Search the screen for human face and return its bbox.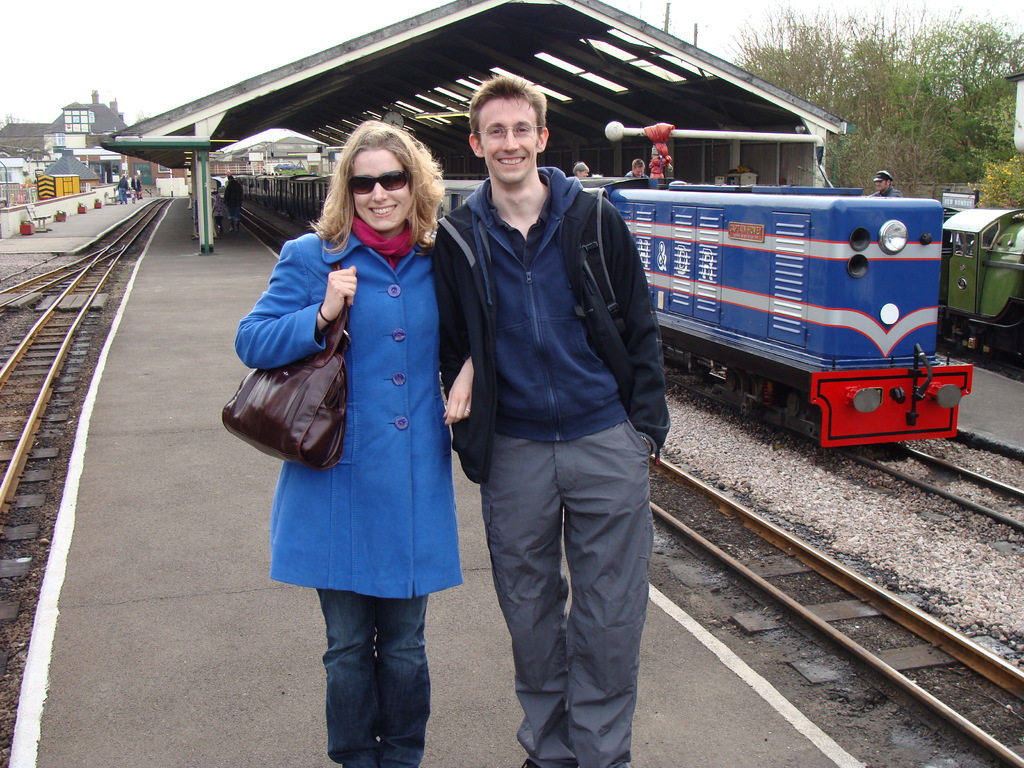
Found: <box>479,100,536,186</box>.
